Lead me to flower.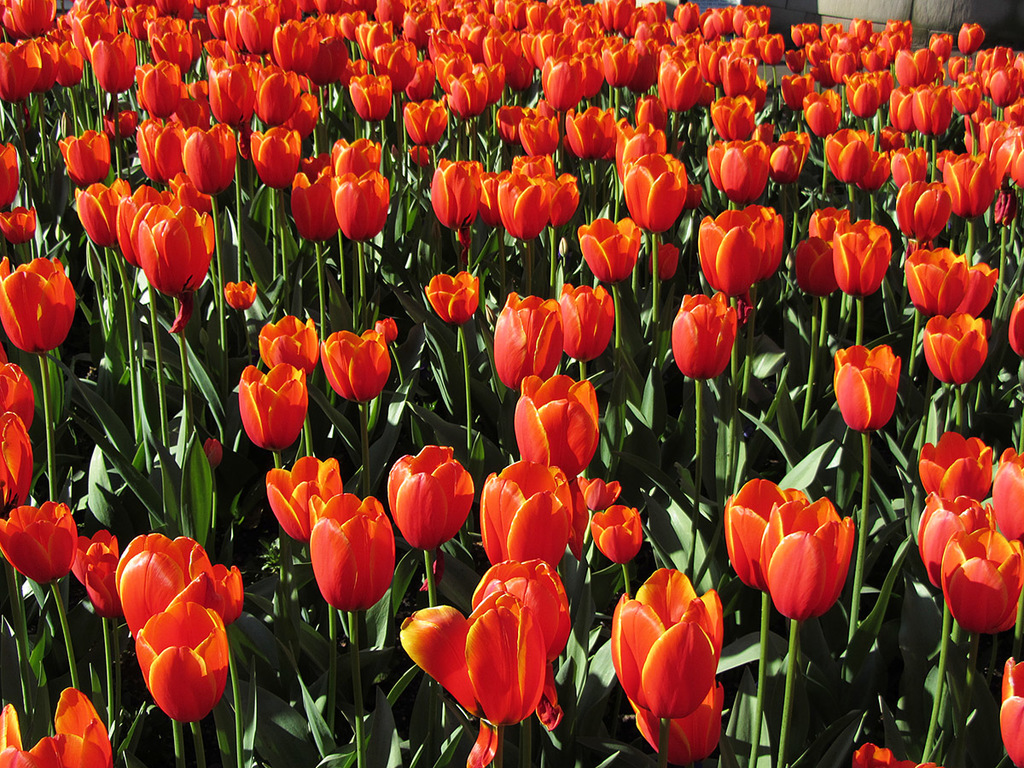
Lead to pyautogui.locateOnScreen(132, 605, 233, 728).
